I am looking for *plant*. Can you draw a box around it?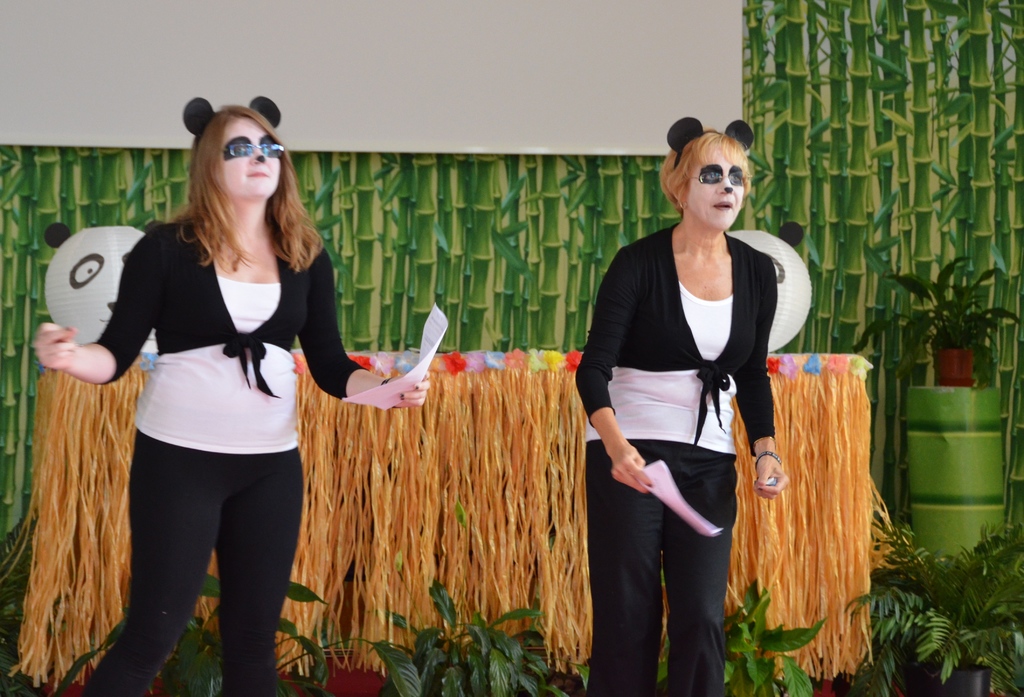
Sure, the bounding box is 849,246,1016,350.
